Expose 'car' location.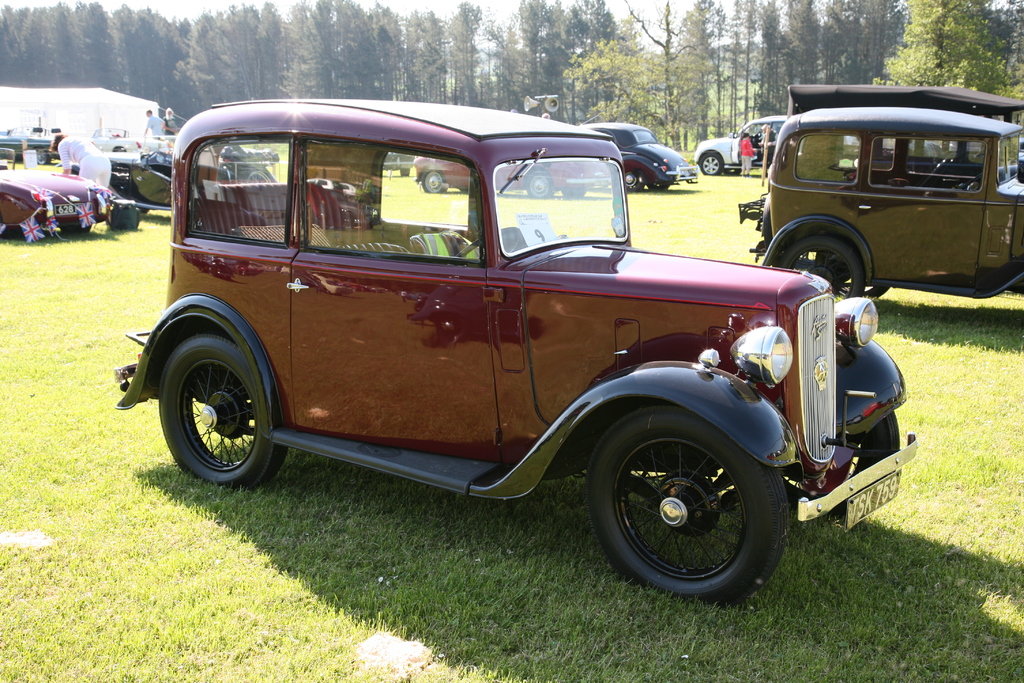
Exposed at <region>382, 152, 410, 173</region>.
